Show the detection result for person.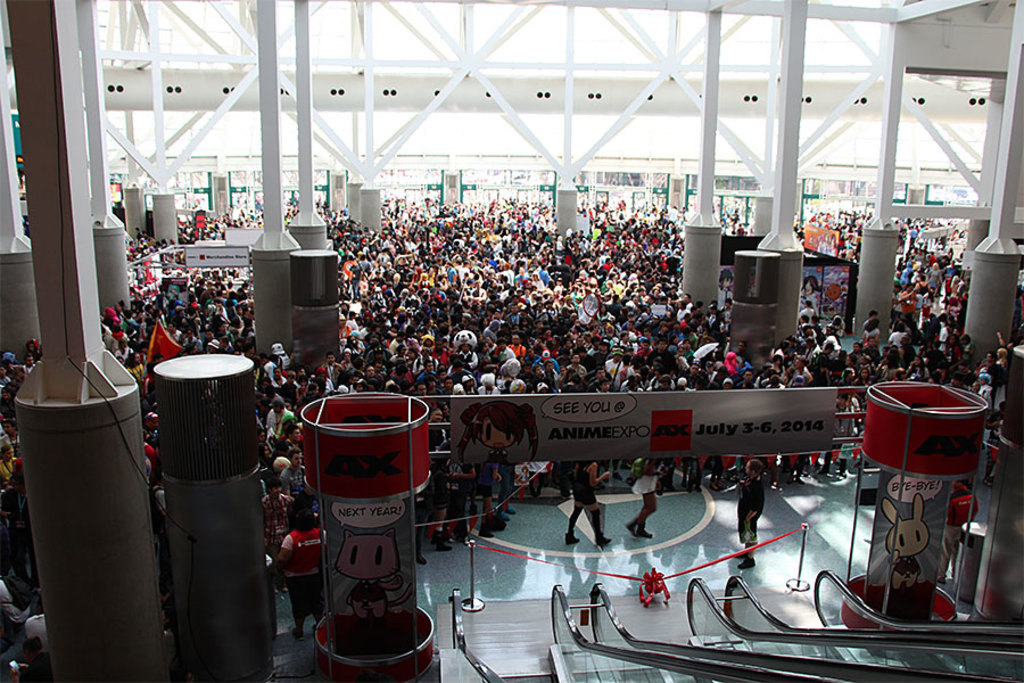
(732,461,763,571).
